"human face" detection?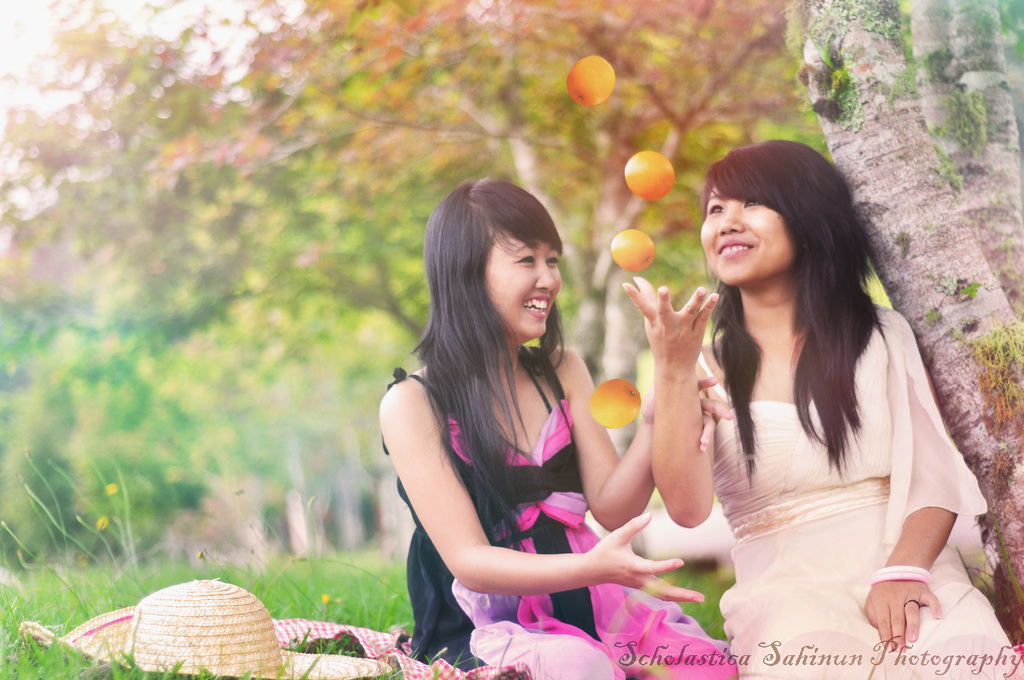
(x1=700, y1=181, x2=796, y2=286)
